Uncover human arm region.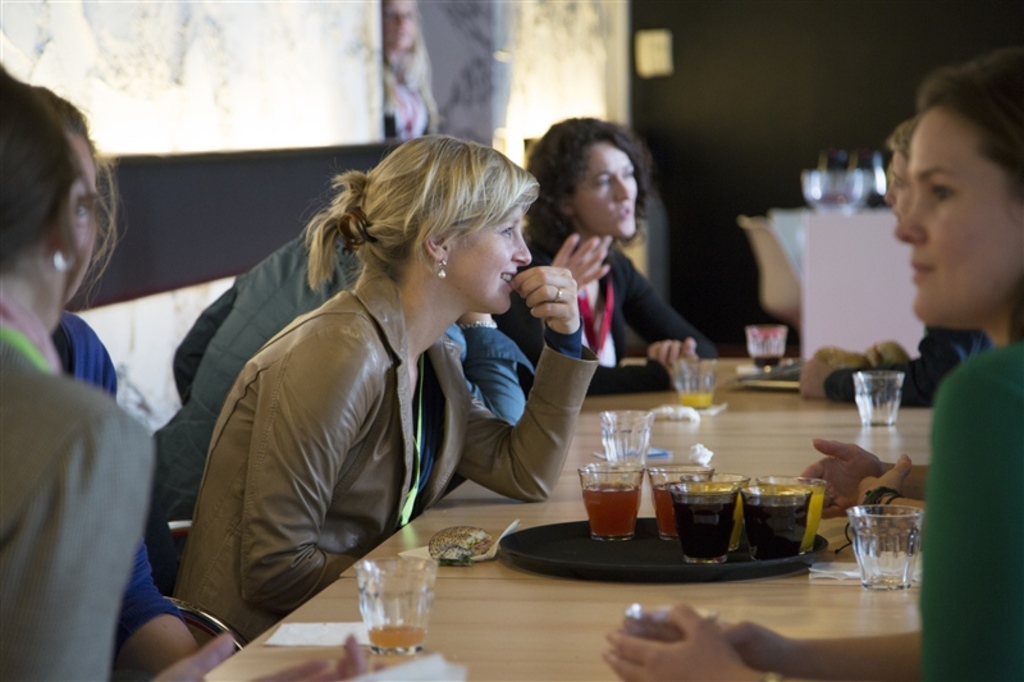
Uncovered: x1=5, y1=398, x2=160, y2=678.
